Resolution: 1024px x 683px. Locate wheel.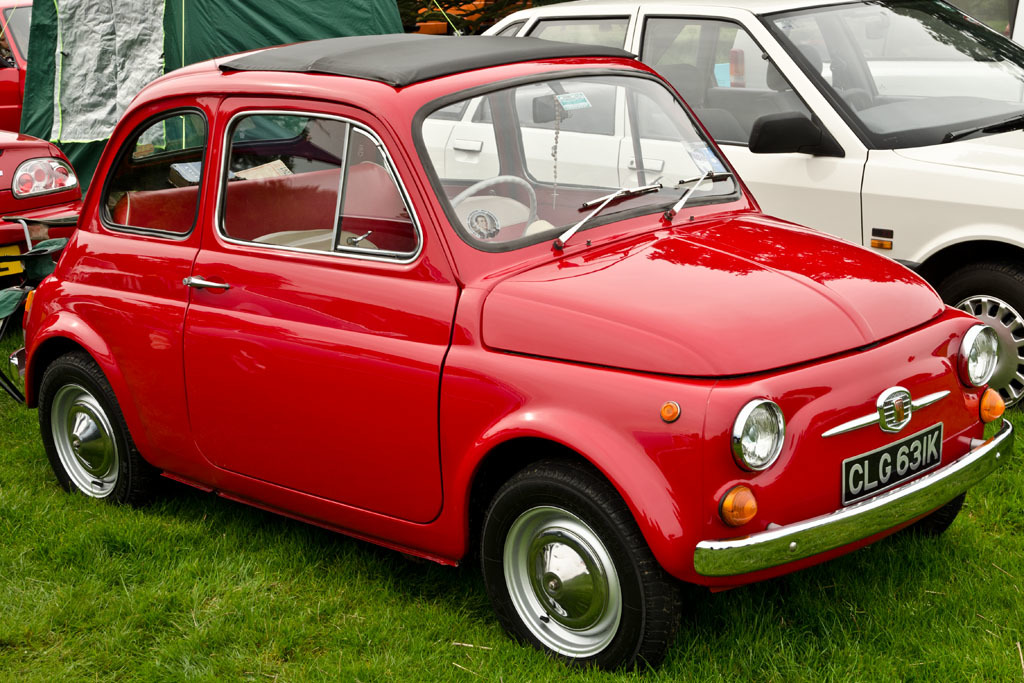
[35, 356, 156, 511].
